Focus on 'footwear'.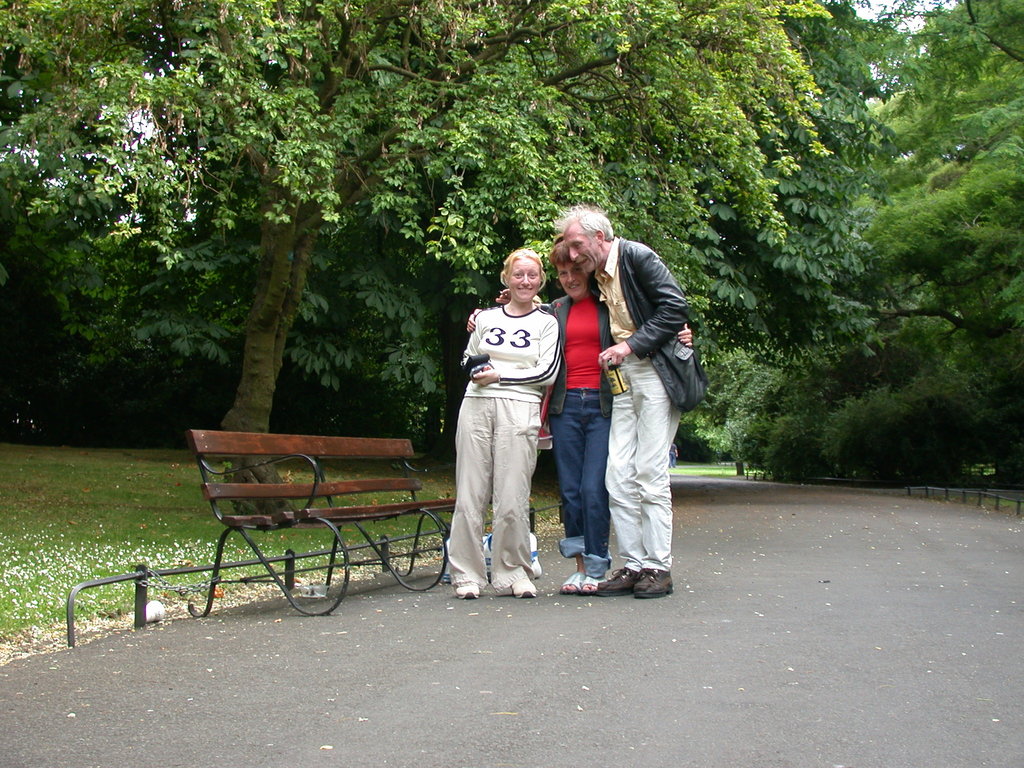
Focused at box(596, 566, 646, 595).
